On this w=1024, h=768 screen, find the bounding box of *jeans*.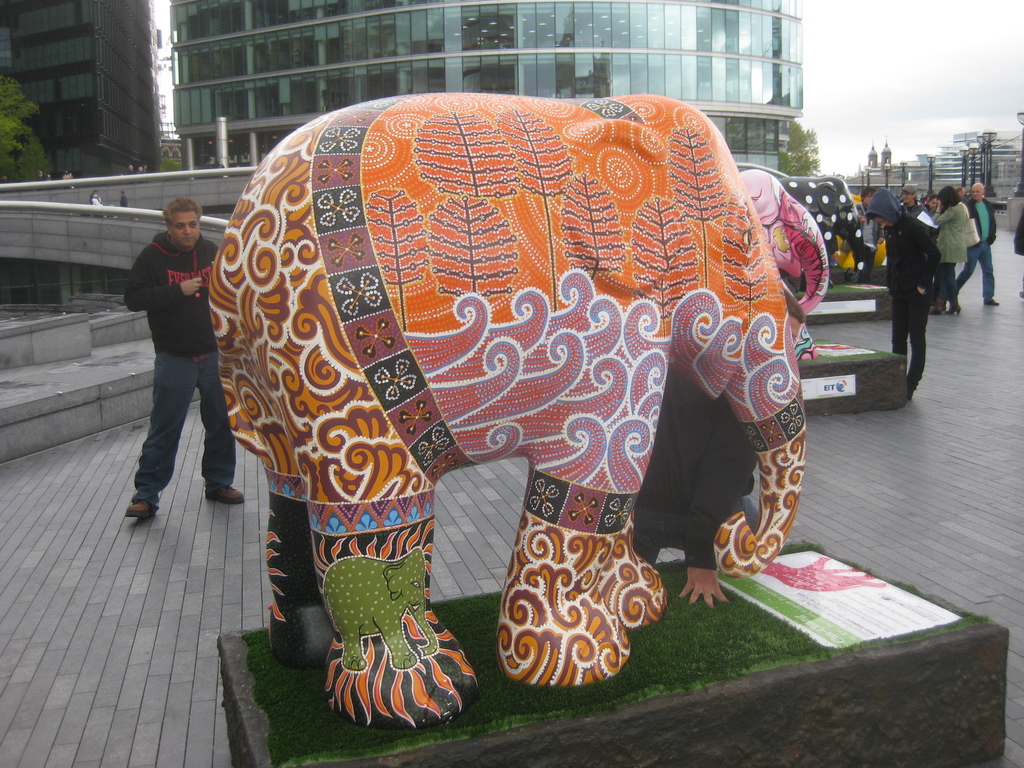
Bounding box: crop(953, 240, 1005, 296).
